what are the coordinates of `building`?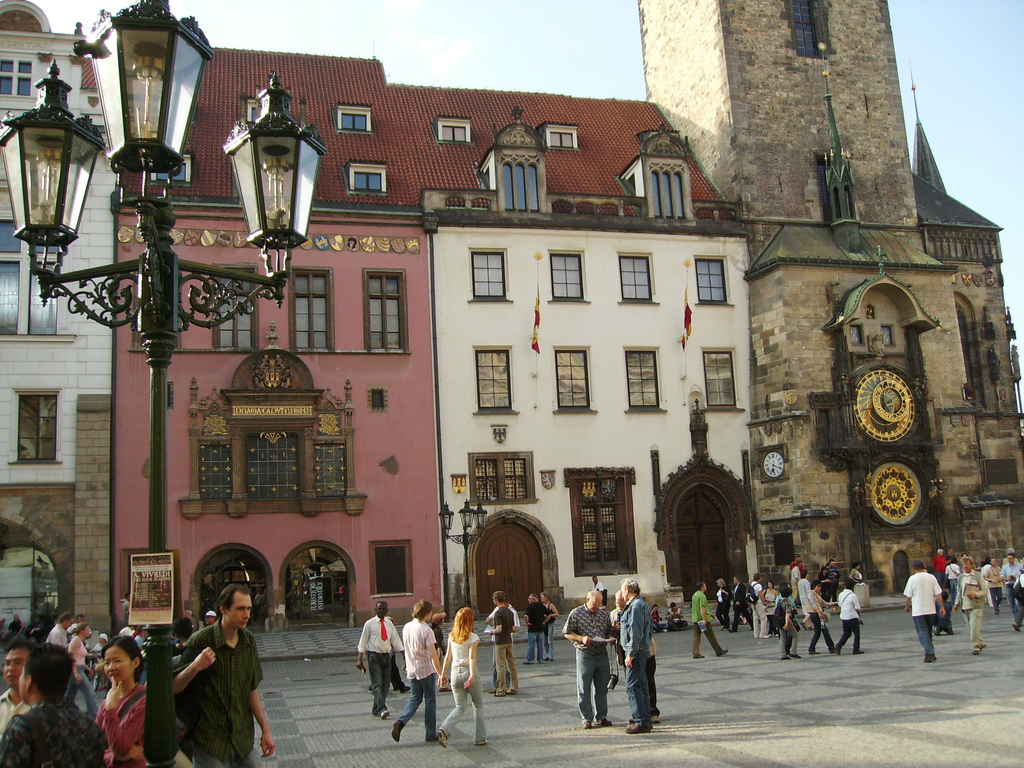
(115, 0, 1023, 632).
